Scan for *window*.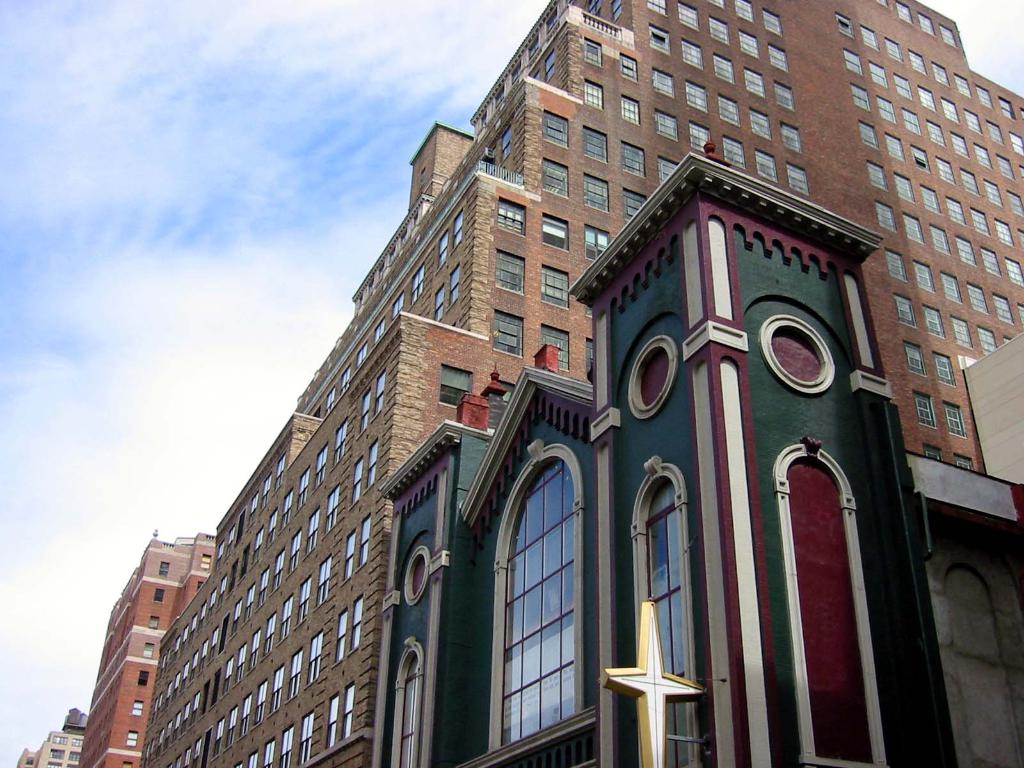
Scan result: Rect(739, 30, 761, 61).
